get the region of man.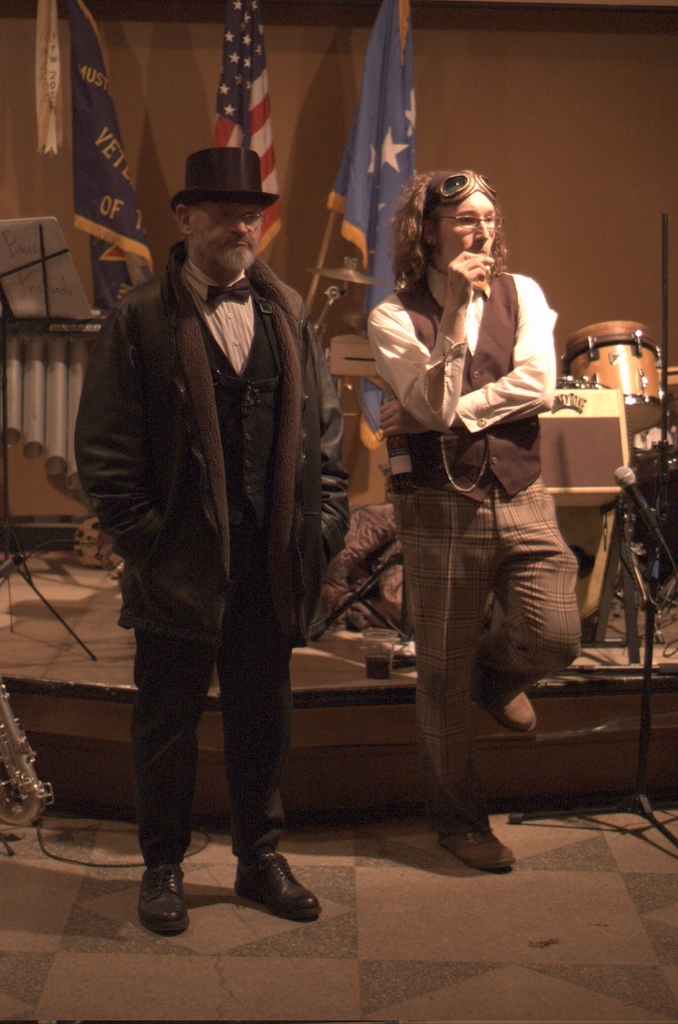
(x1=75, y1=118, x2=358, y2=914).
